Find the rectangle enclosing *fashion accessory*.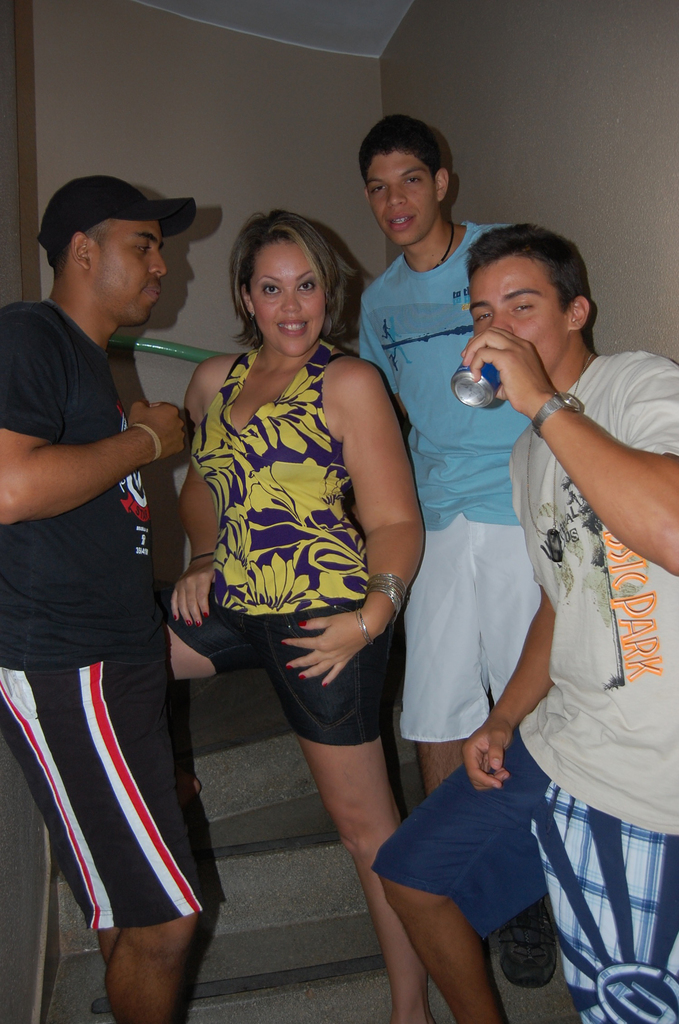
[left=530, top=390, right=583, bottom=440].
